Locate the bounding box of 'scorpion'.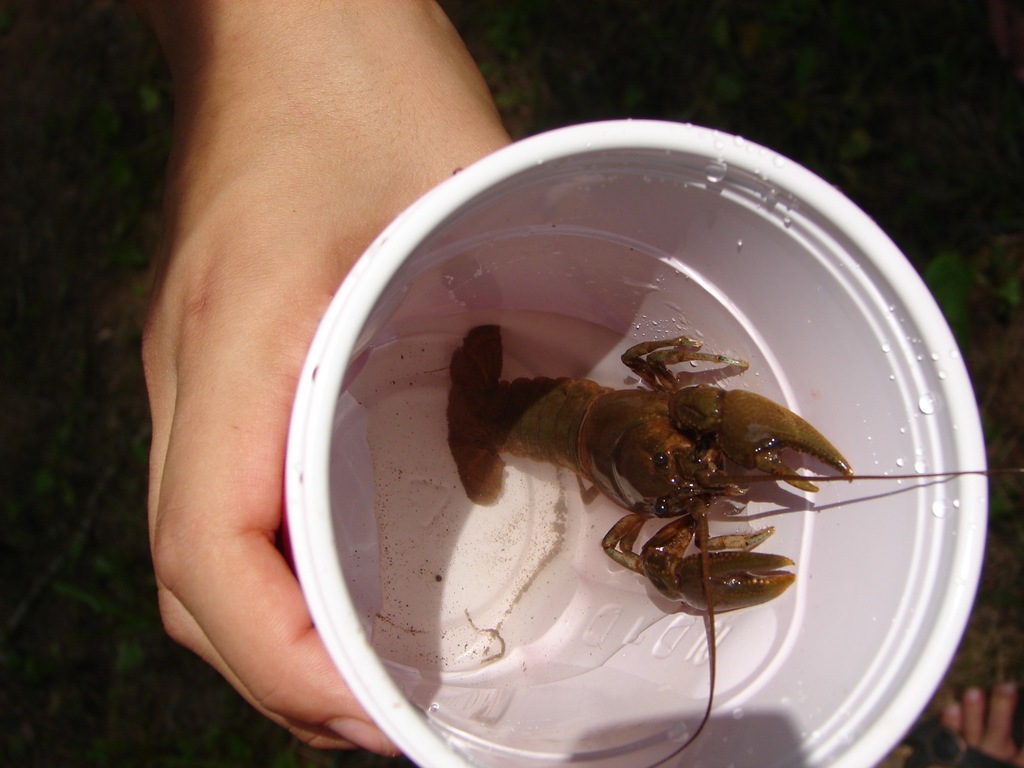
Bounding box: <box>447,319,1023,767</box>.
